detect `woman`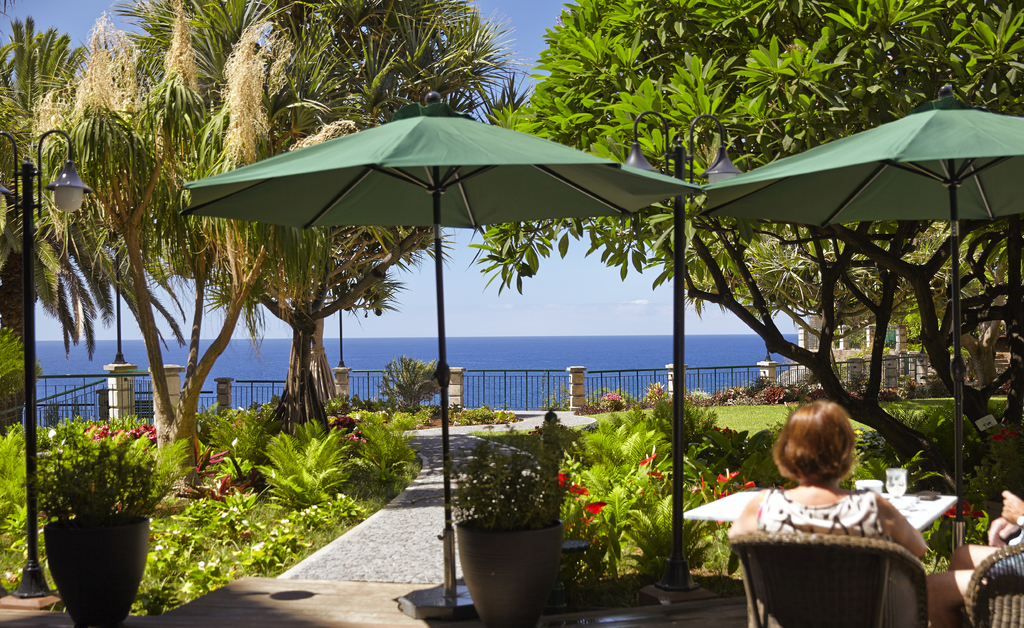
738,399,904,561
